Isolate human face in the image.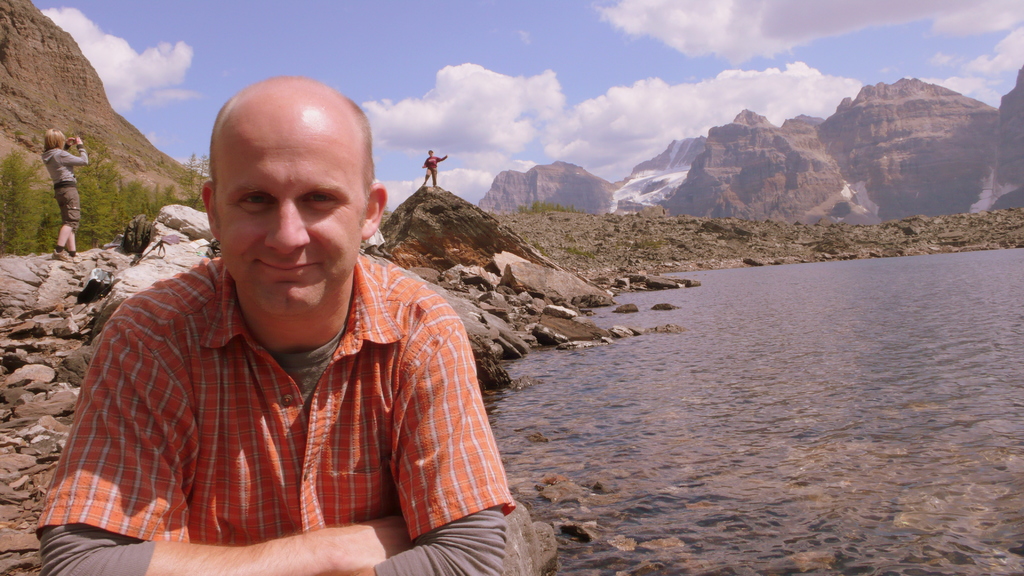
Isolated region: bbox=(211, 125, 367, 316).
